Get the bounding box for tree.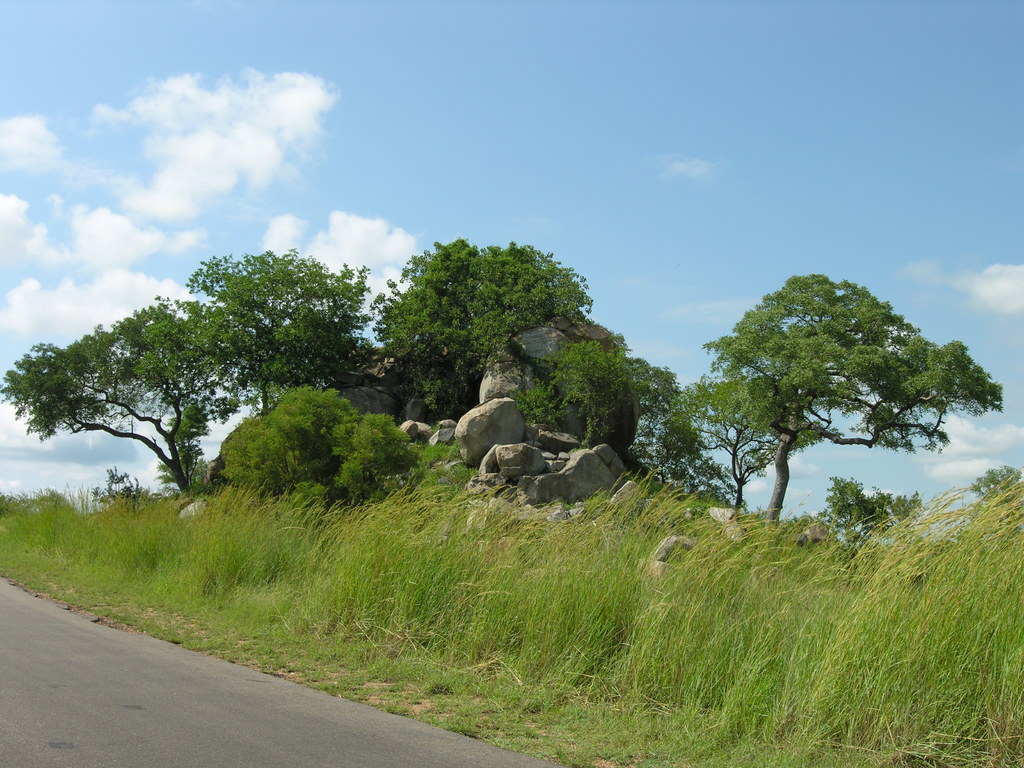
(x1=359, y1=234, x2=476, y2=411).
